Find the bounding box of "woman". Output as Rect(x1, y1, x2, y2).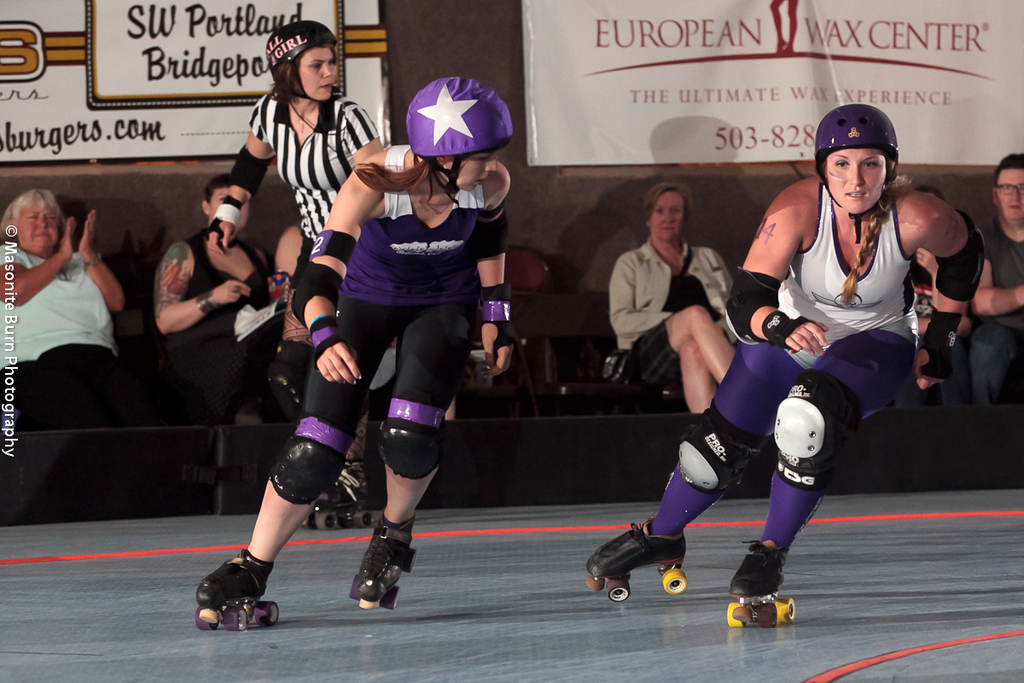
Rect(0, 187, 162, 423).
